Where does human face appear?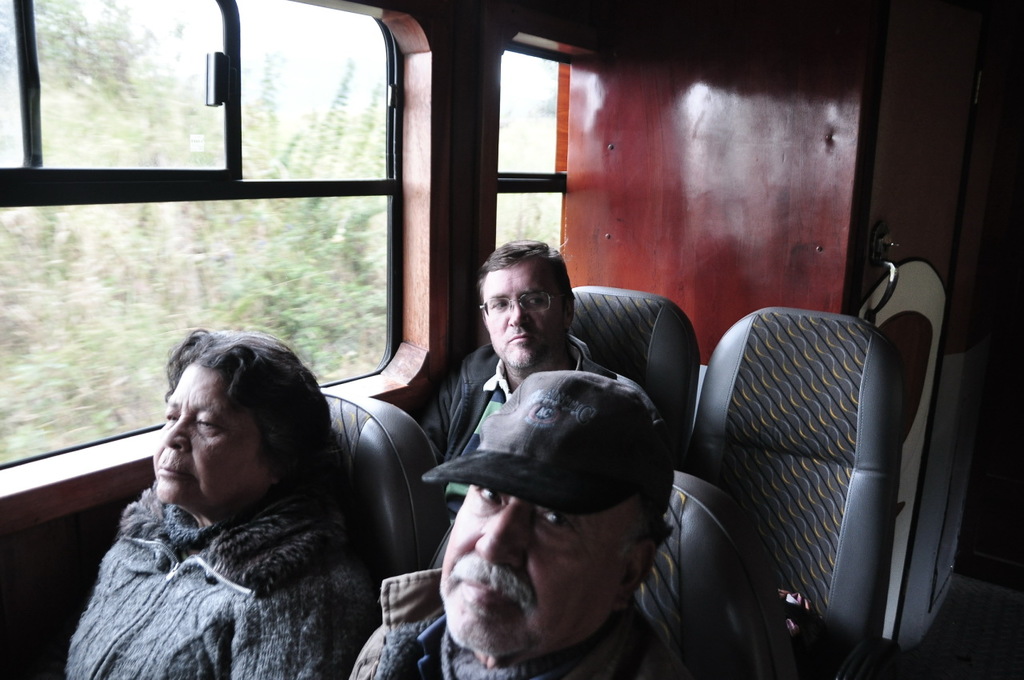
Appears at pyautogui.locateOnScreen(485, 270, 562, 367).
